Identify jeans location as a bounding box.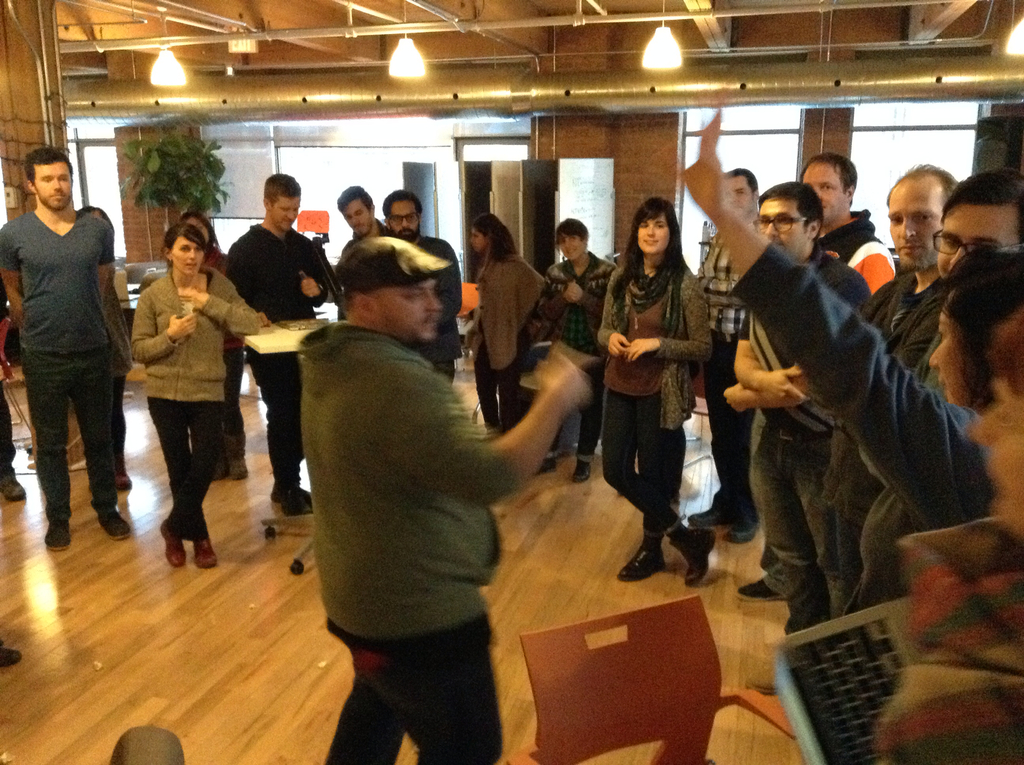
<box>324,650,502,764</box>.
